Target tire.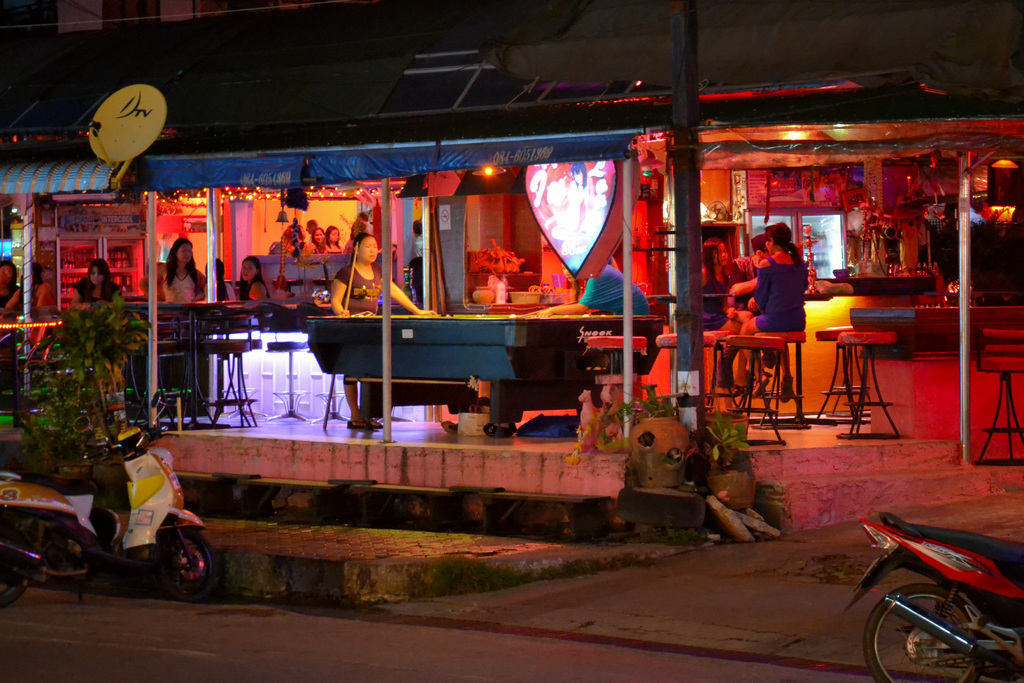
Target region: [0,527,37,604].
